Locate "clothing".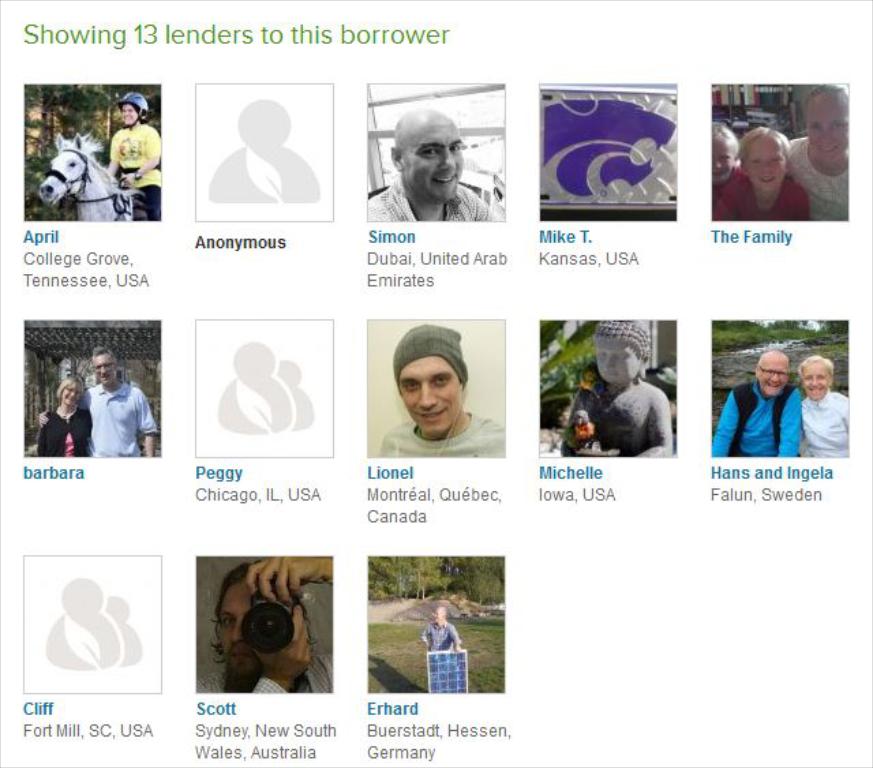
Bounding box: box=[110, 121, 162, 218].
